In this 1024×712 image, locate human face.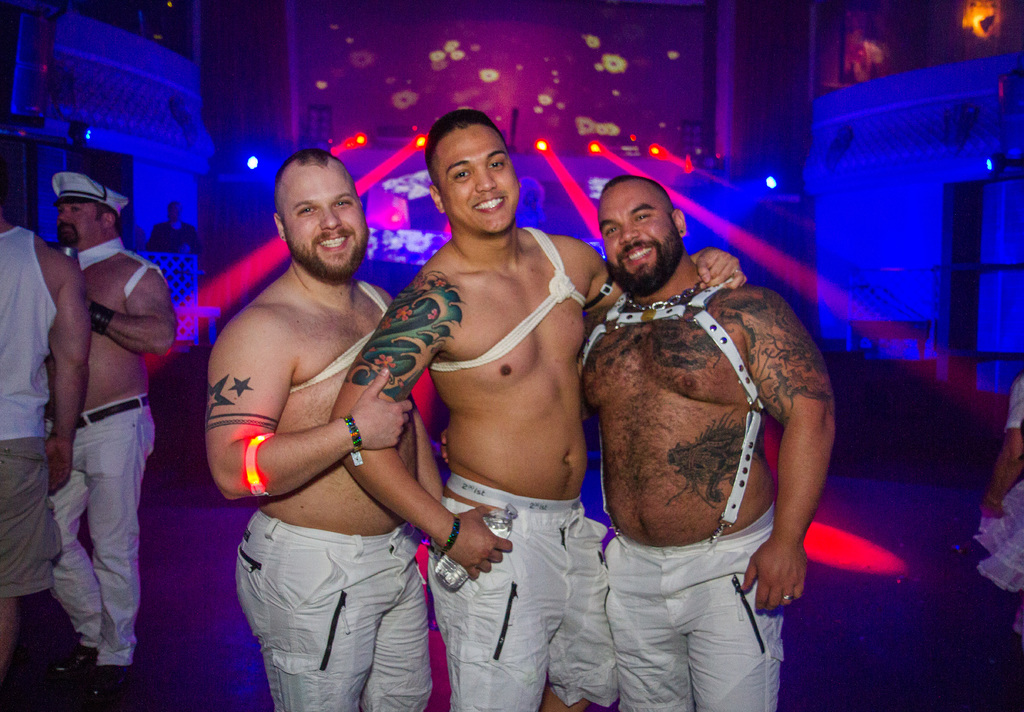
Bounding box: bbox(437, 124, 520, 237).
